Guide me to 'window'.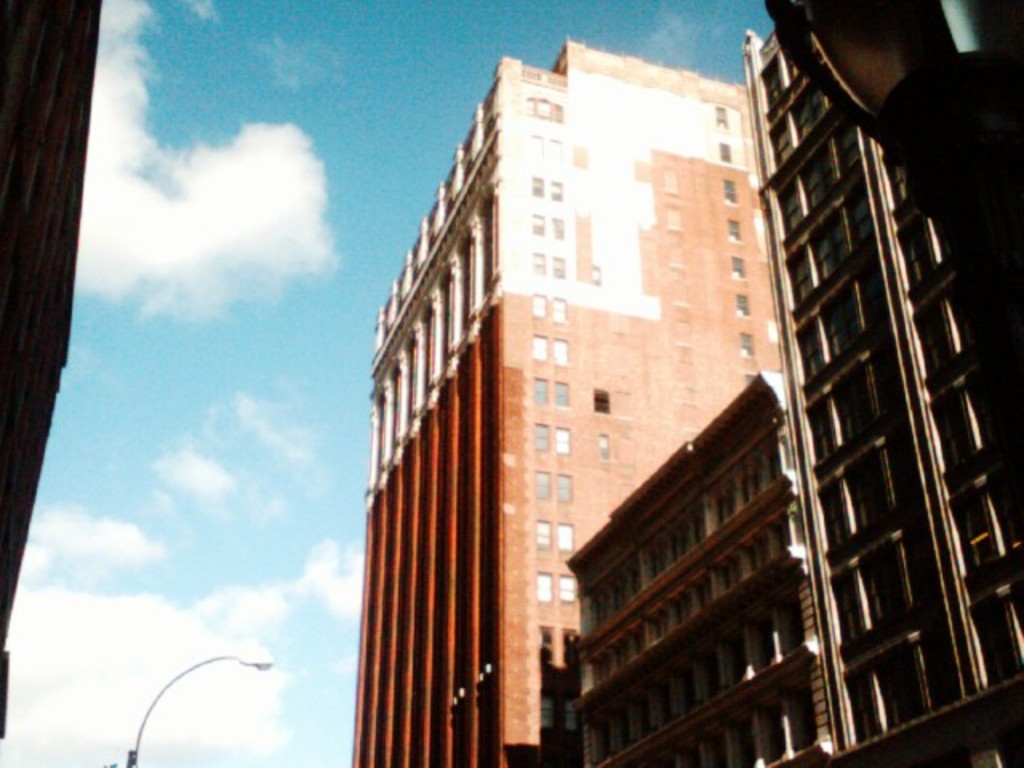
Guidance: 632/630/643/650.
